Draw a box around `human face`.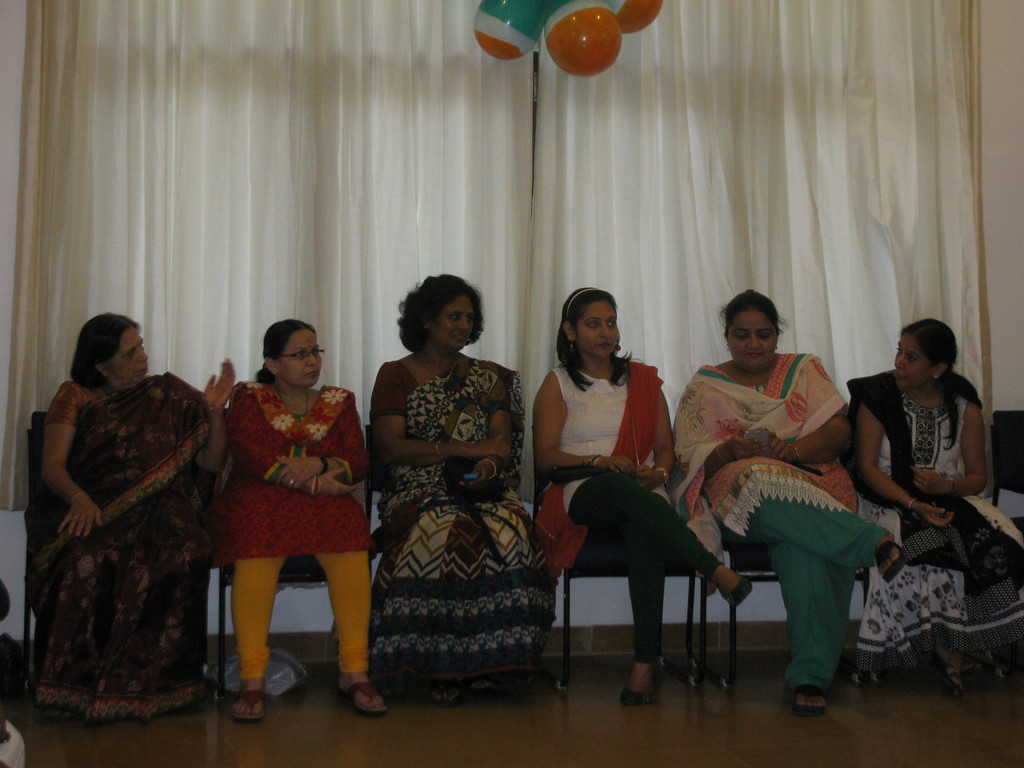
(left=575, top=303, right=619, bottom=360).
